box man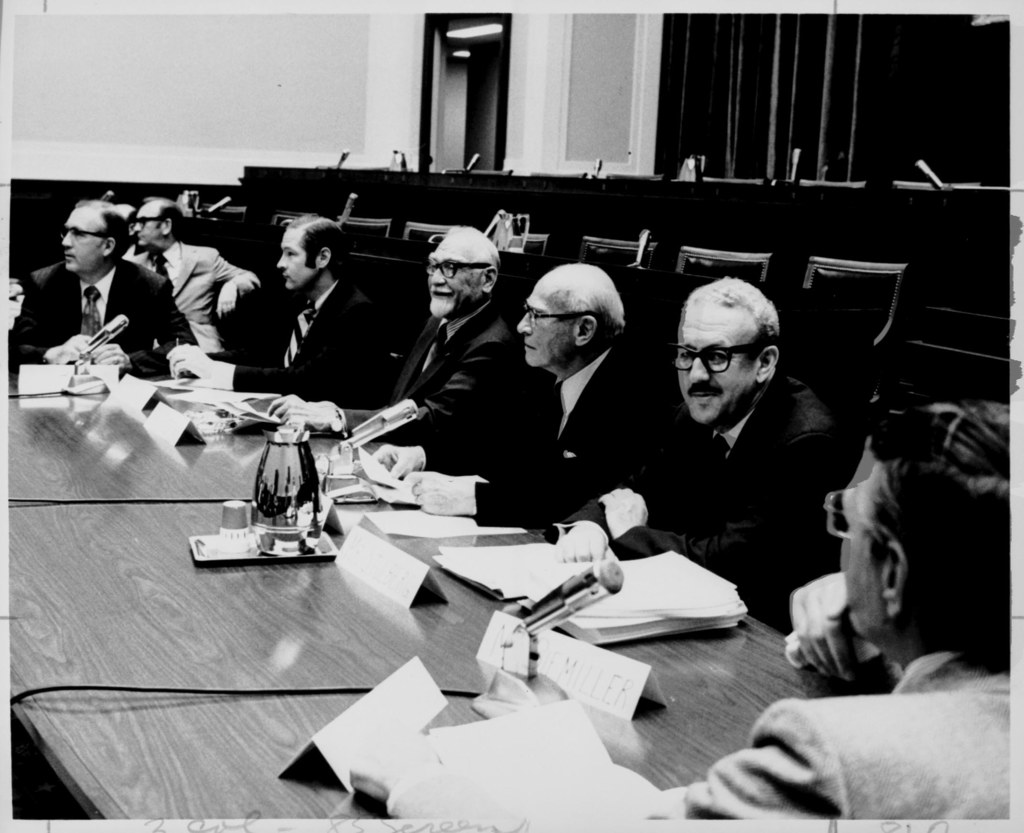
6:201:193:382
